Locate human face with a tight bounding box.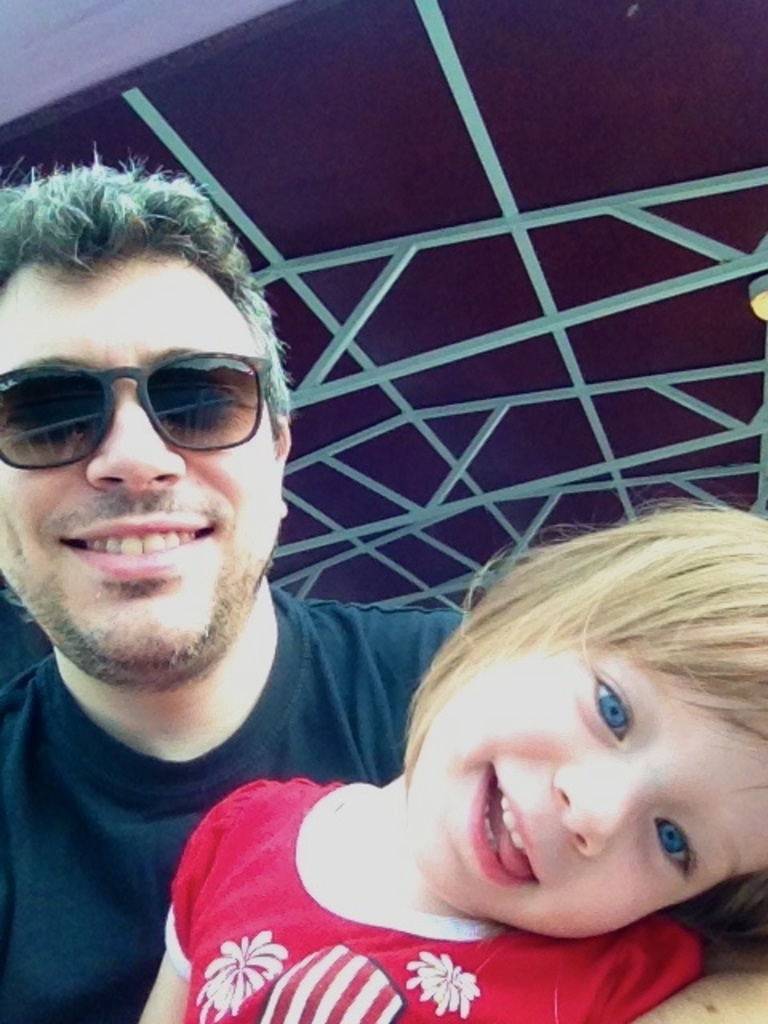
region(414, 646, 766, 939).
